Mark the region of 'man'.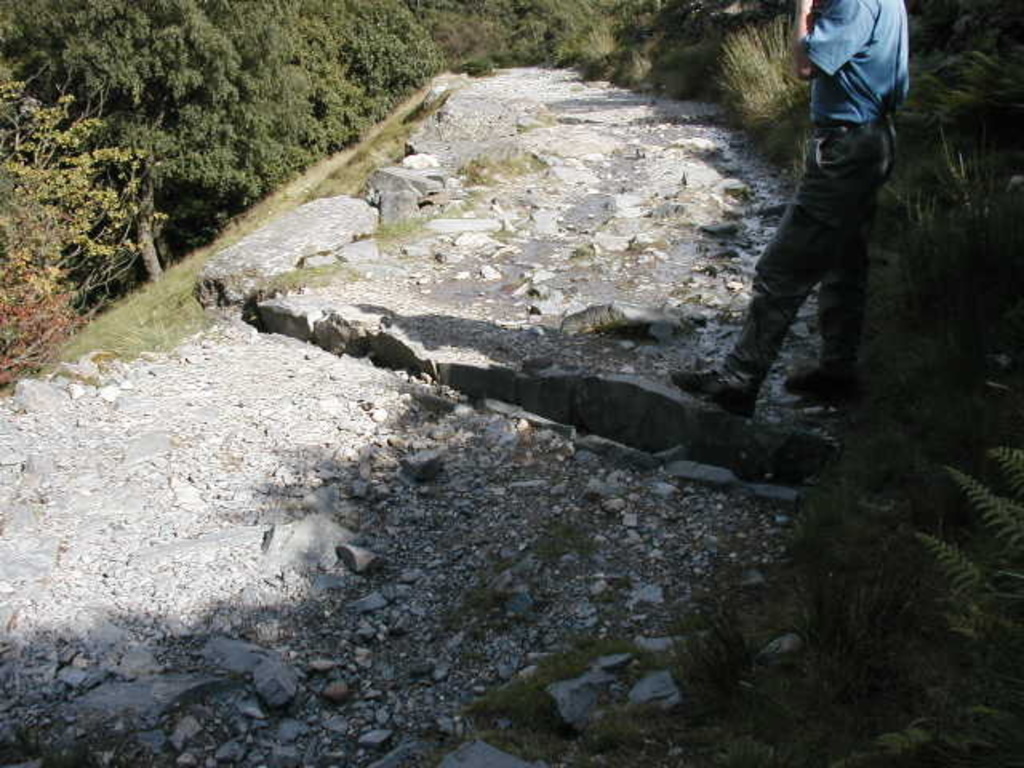
Region: (left=672, top=0, right=915, bottom=406).
